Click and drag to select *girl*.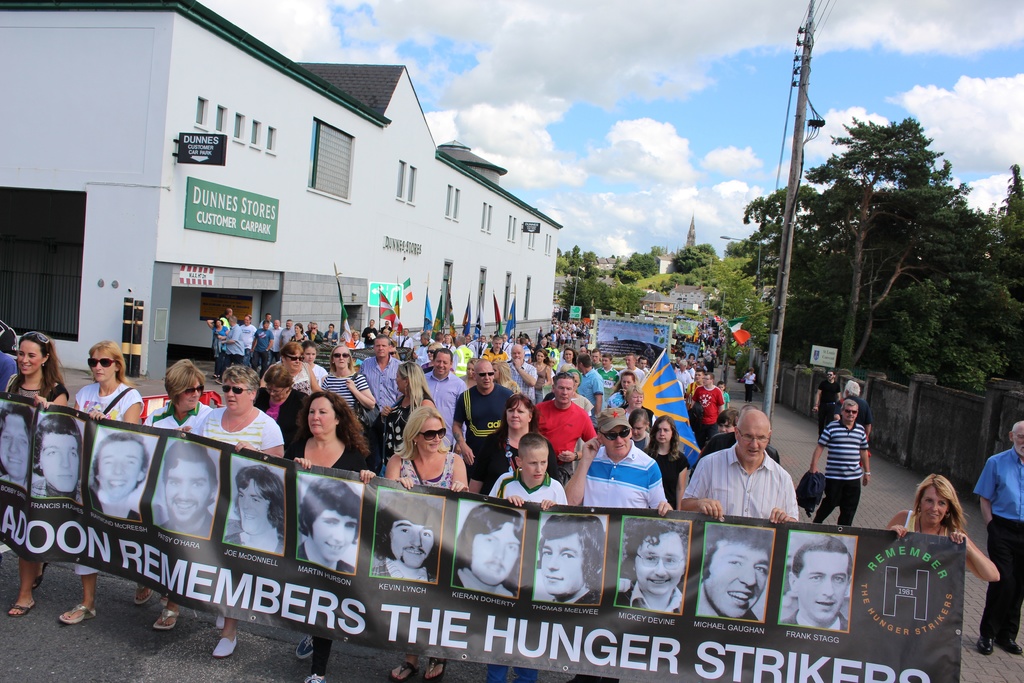
Selection: bbox=[384, 360, 433, 456].
